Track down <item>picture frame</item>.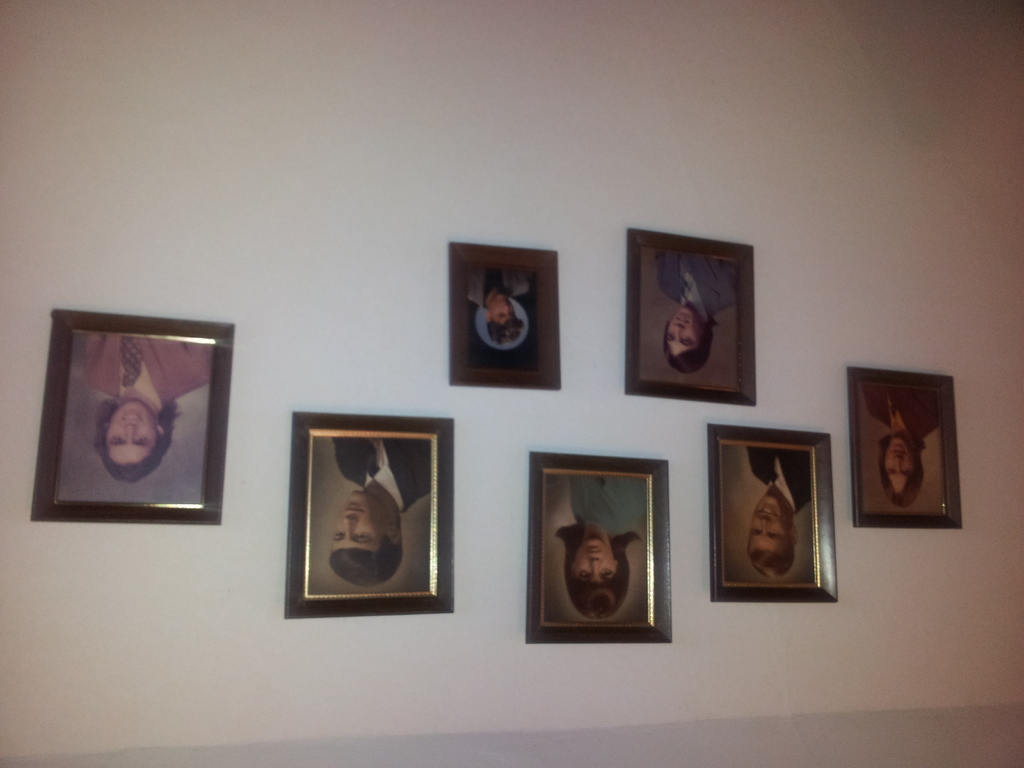
Tracked to <bbox>287, 414, 455, 616</bbox>.
